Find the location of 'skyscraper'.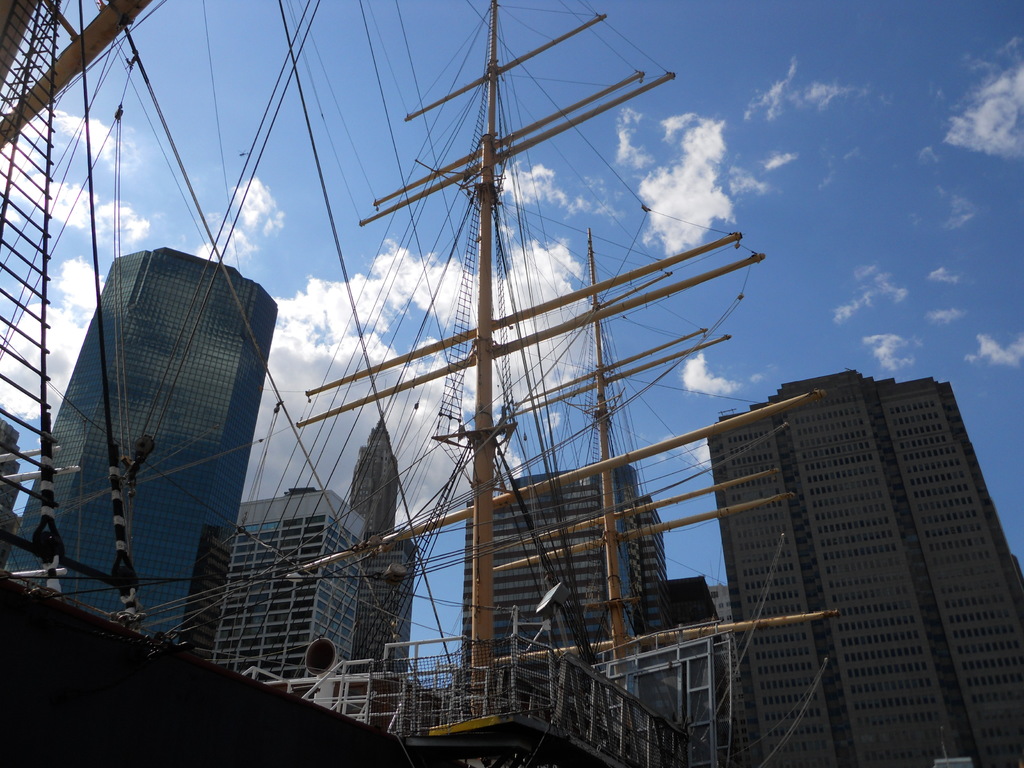
Location: (x1=356, y1=538, x2=413, y2=684).
